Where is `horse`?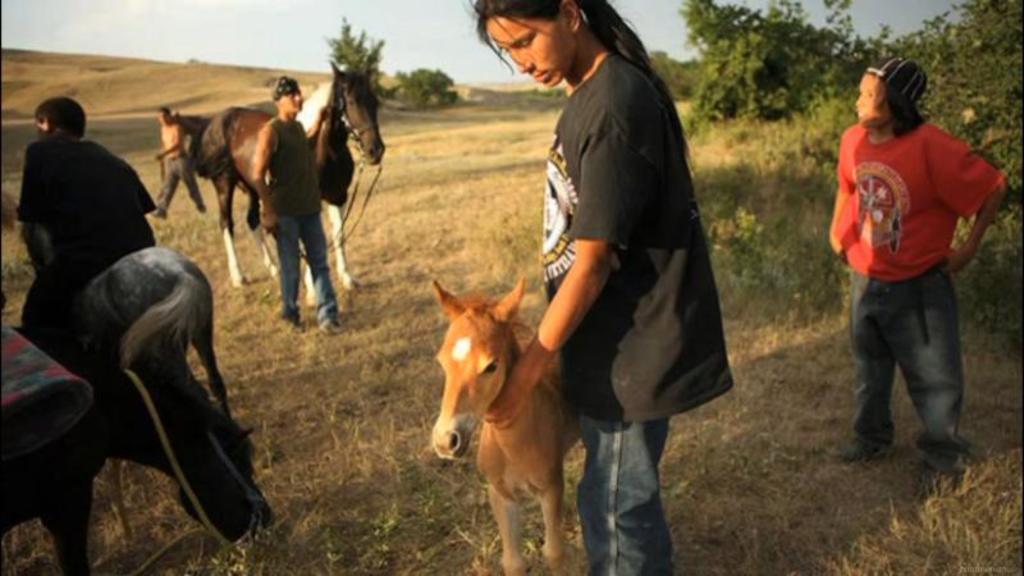
9 202 239 417.
